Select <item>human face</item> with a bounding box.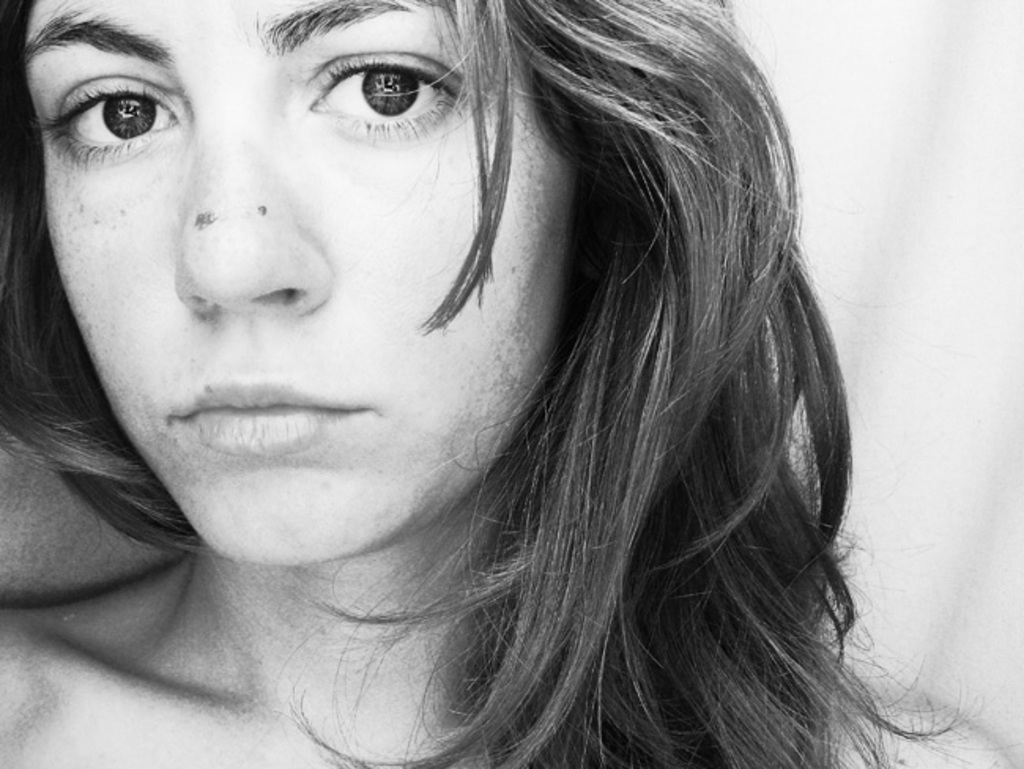
bbox(22, 0, 572, 564).
